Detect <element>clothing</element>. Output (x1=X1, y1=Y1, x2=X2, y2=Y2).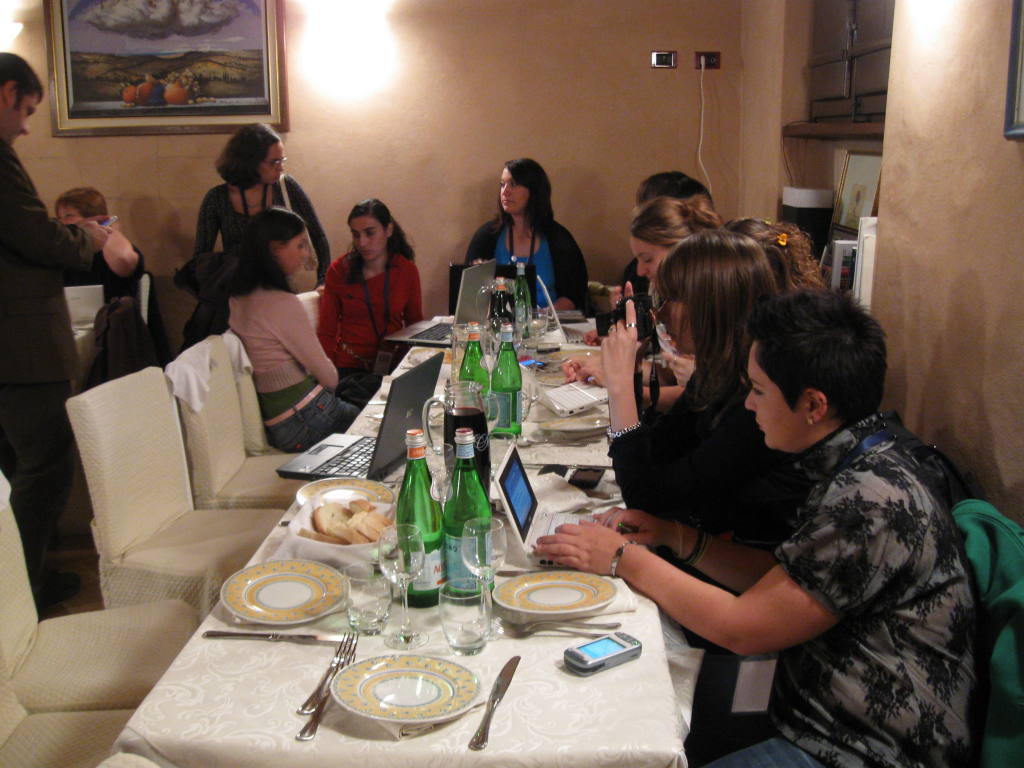
(x1=320, y1=251, x2=426, y2=369).
